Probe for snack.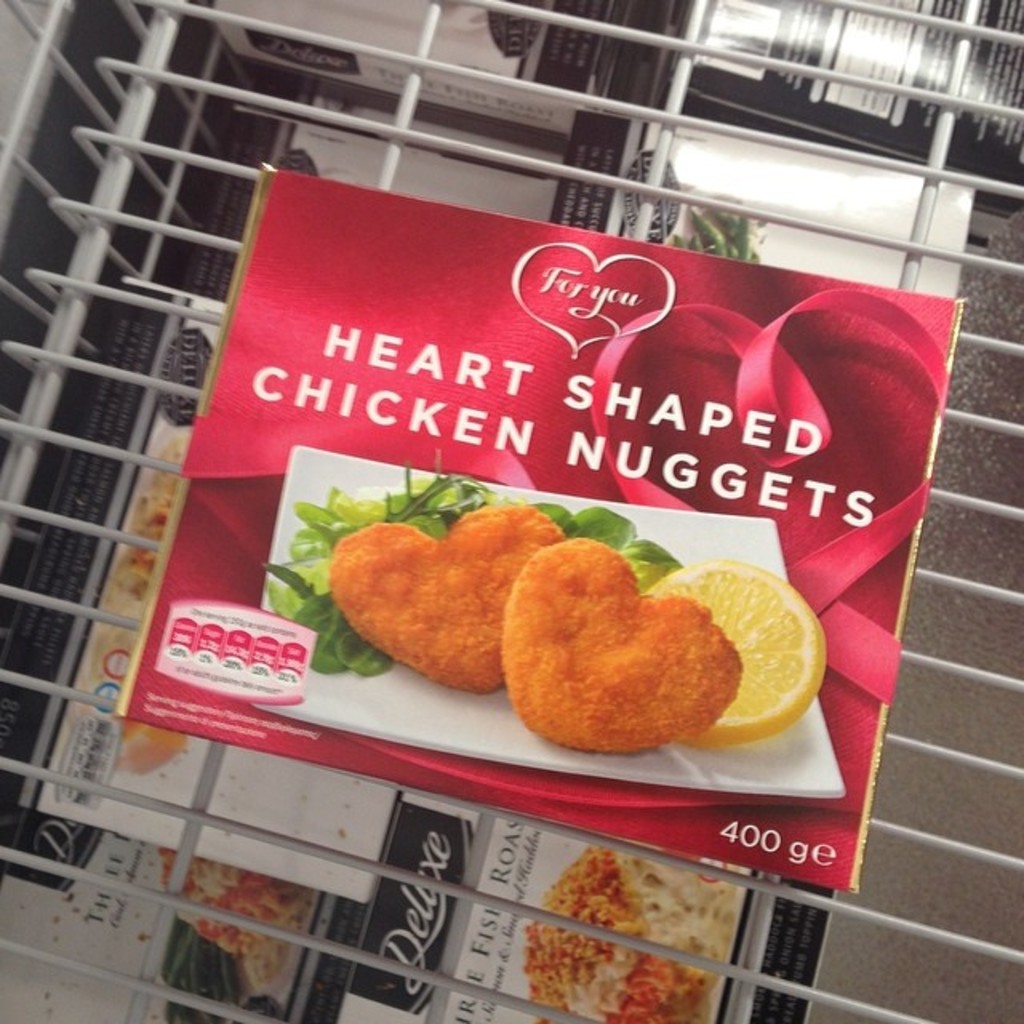
Probe result: crop(330, 496, 558, 685).
